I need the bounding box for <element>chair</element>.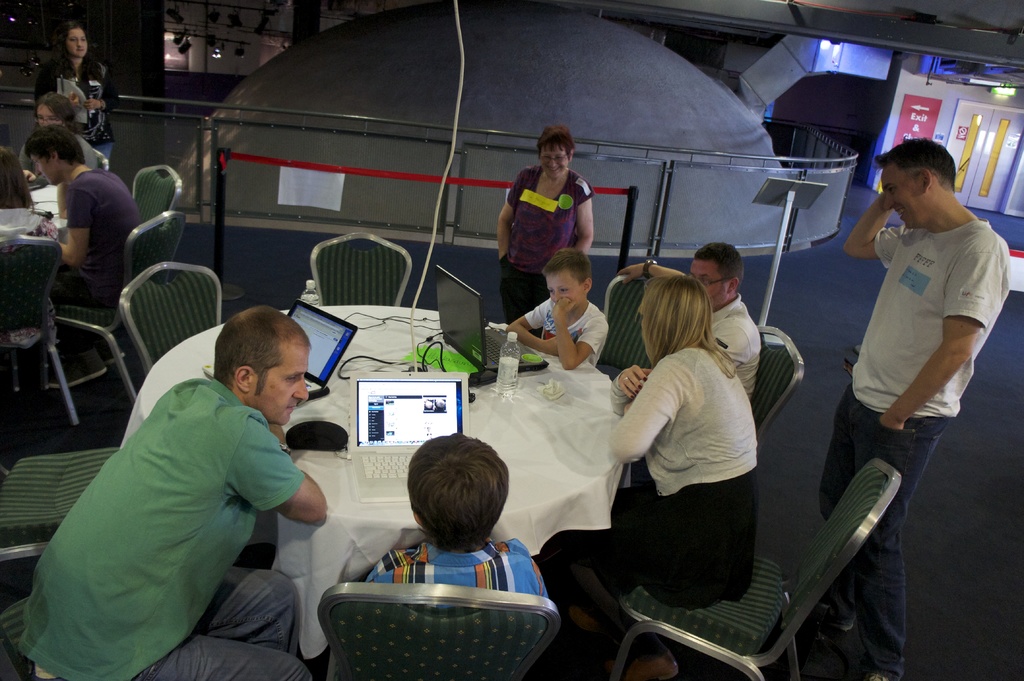
Here it is: [0, 232, 78, 427].
